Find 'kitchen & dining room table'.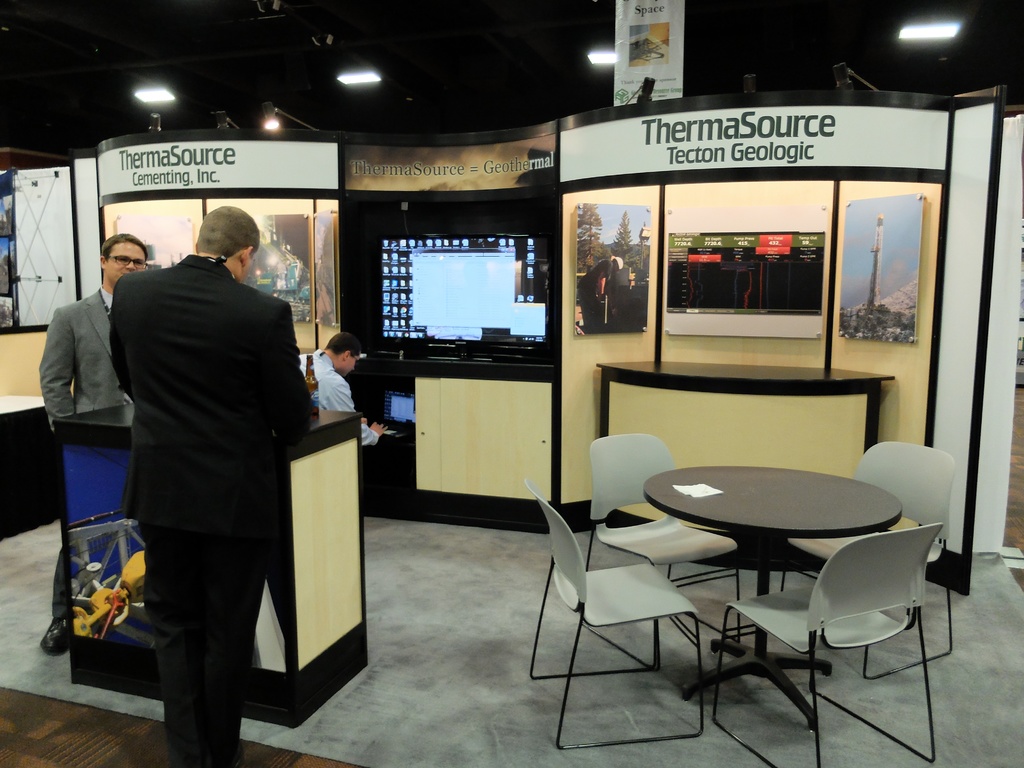
box(623, 439, 922, 721).
